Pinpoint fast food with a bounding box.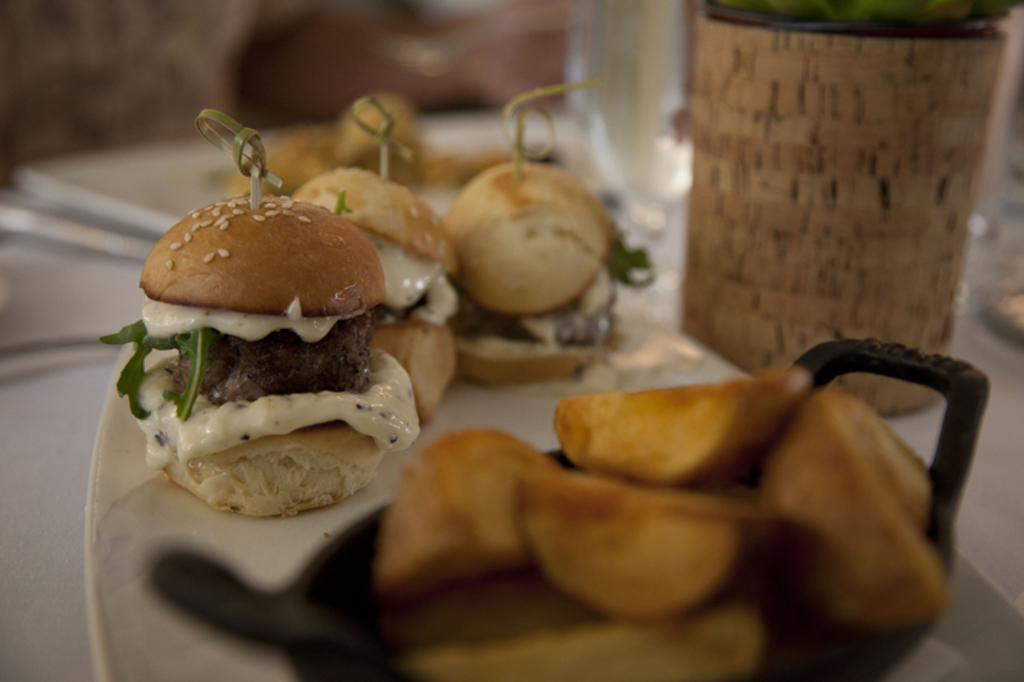
(215,97,476,201).
